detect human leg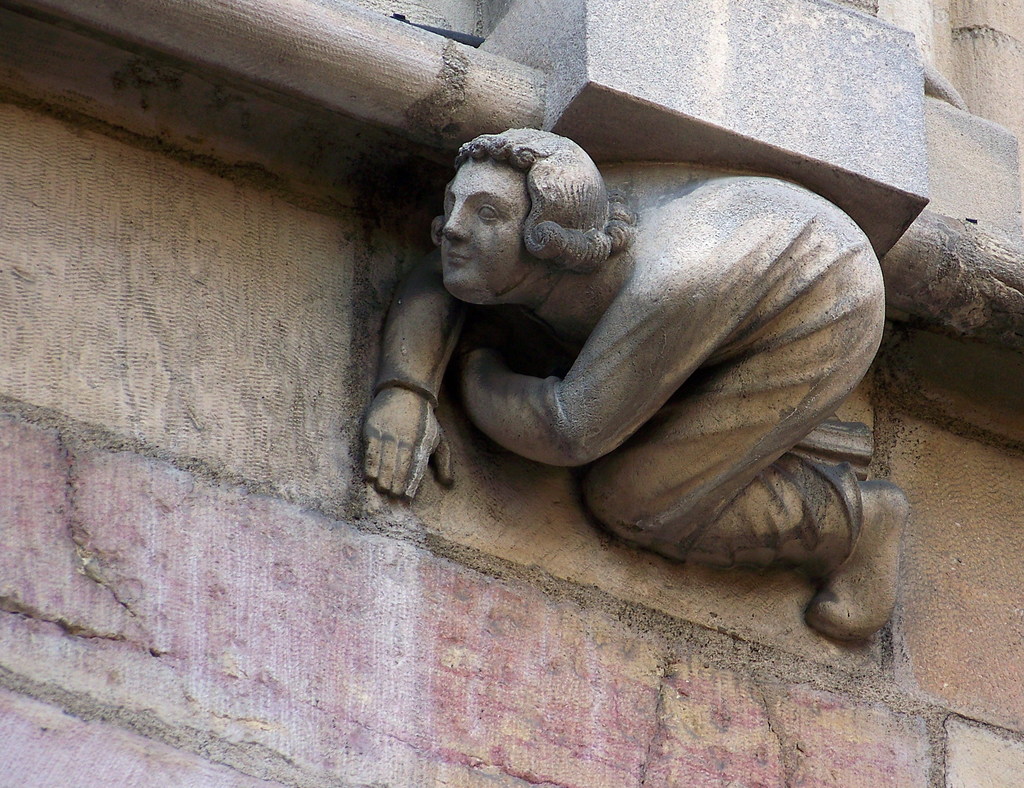
l=591, t=298, r=904, b=647
